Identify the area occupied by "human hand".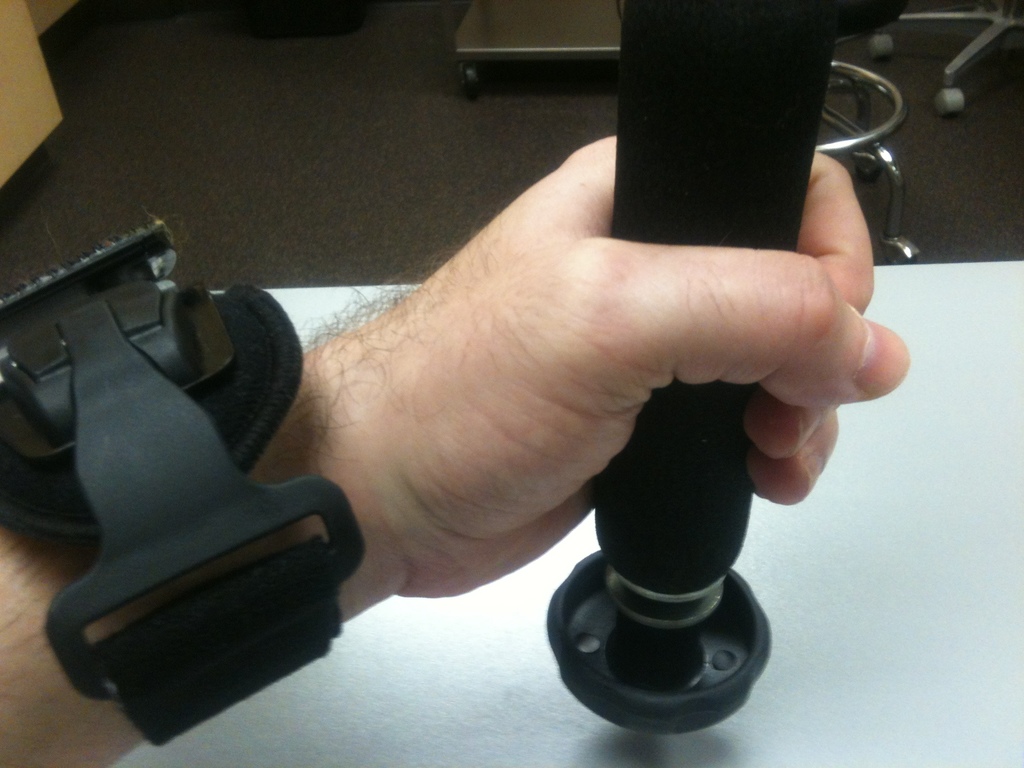
Area: (46,105,917,646).
